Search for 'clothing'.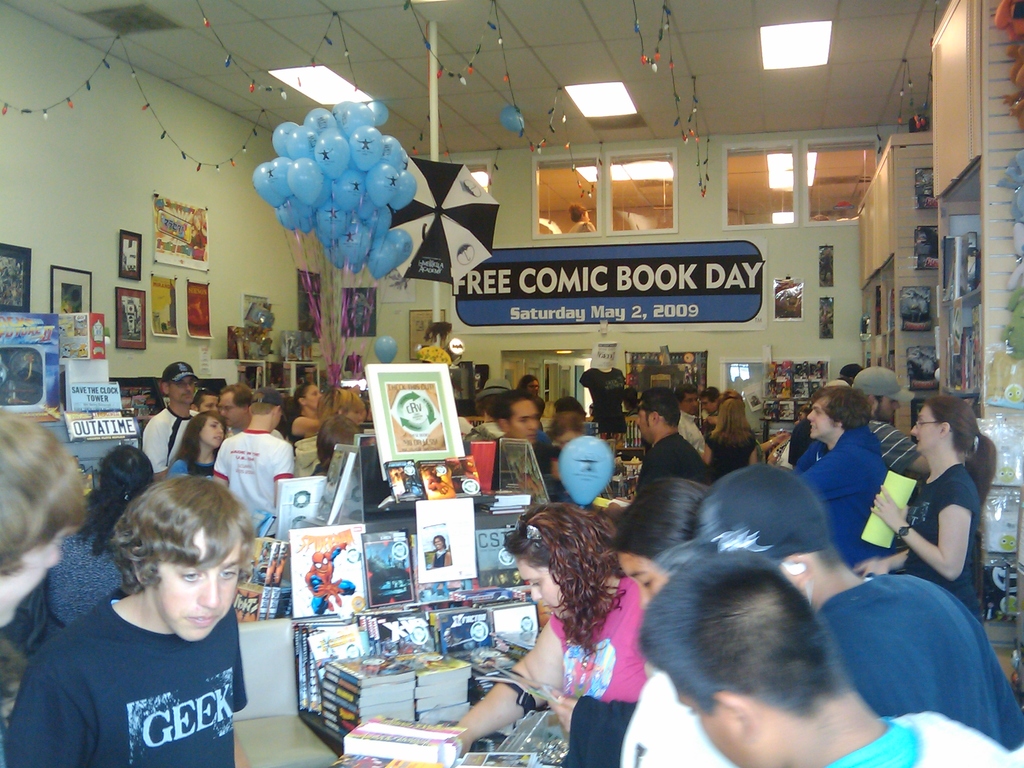
Found at 870, 421, 931, 483.
